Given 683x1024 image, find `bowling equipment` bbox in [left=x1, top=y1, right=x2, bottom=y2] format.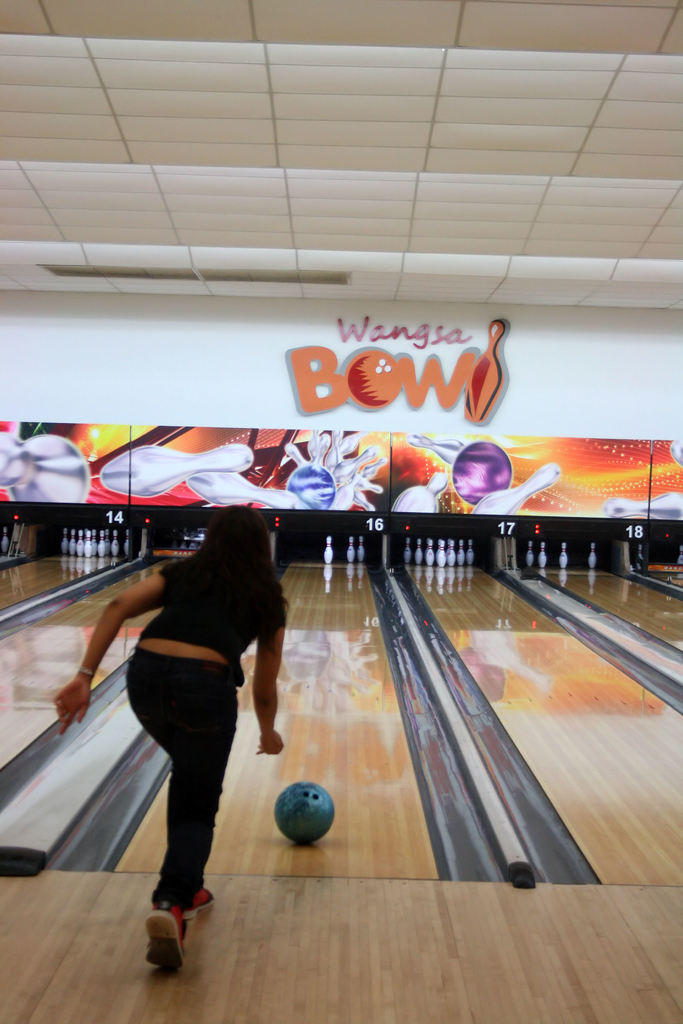
[left=322, top=533, right=339, bottom=573].
